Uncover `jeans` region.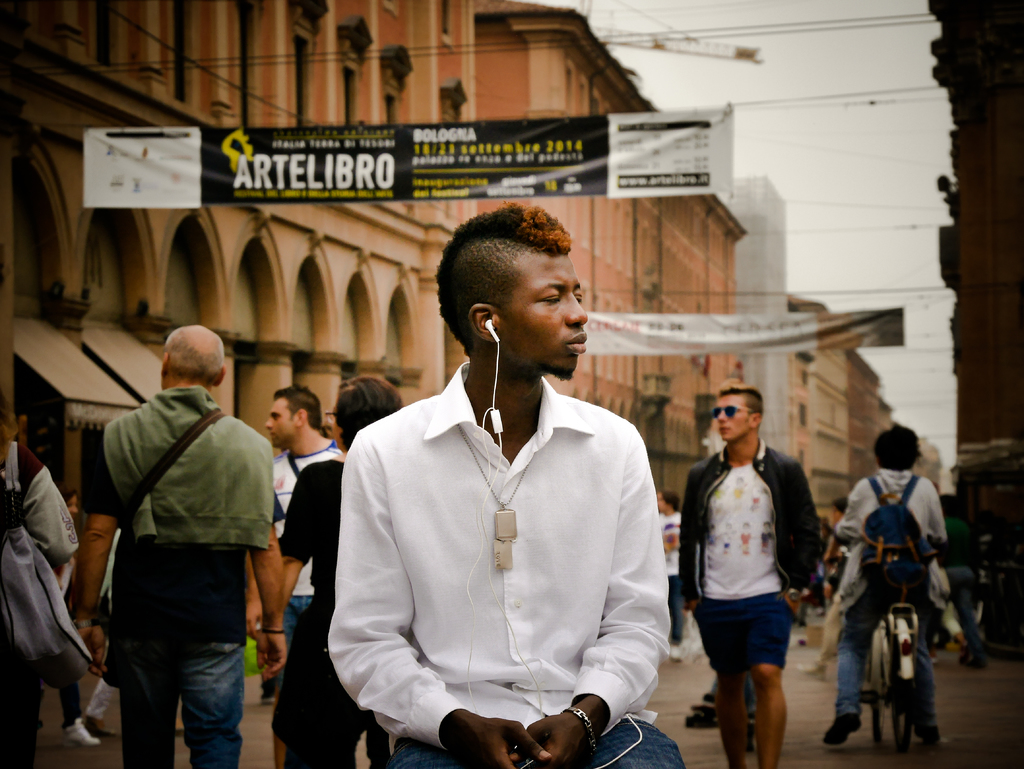
Uncovered: [x1=825, y1=620, x2=943, y2=725].
